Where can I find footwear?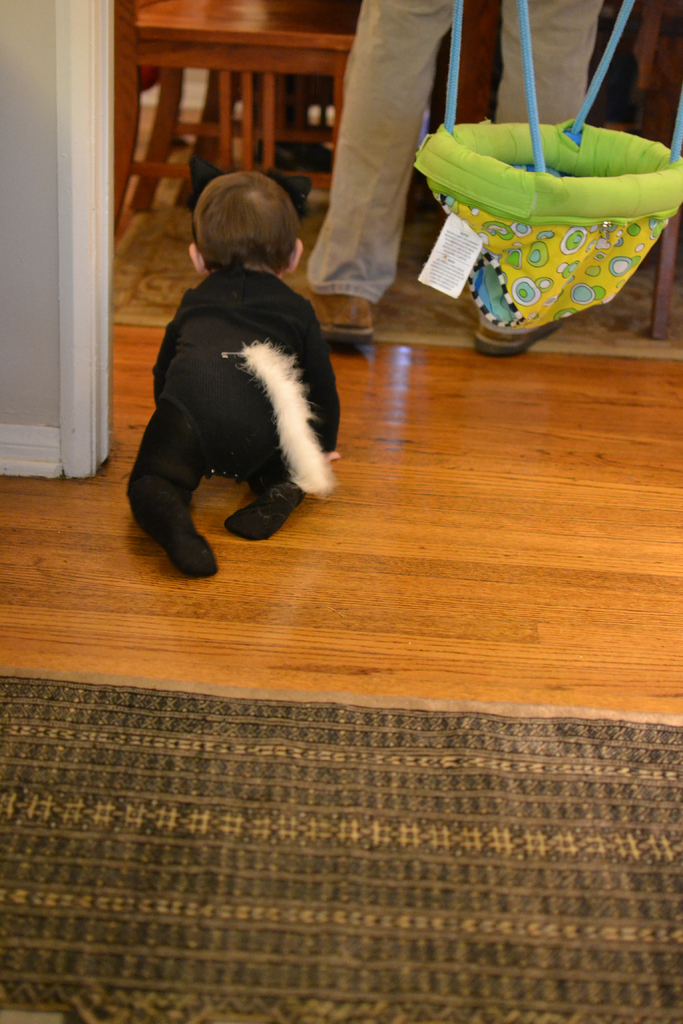
You can find it at [284, 271, 377, 352].
